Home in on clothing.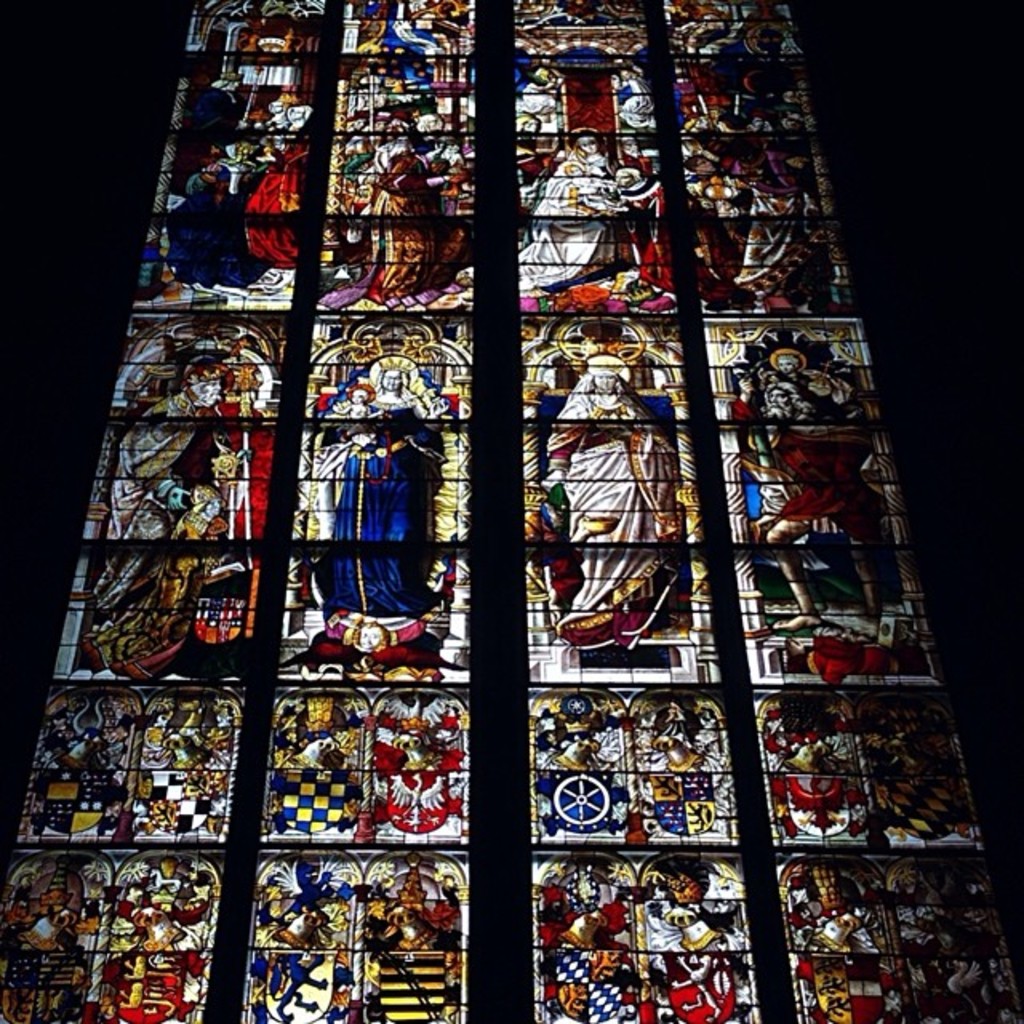
Homed in at {"x1": 315, "y1": 390, "x2": 450, "y2": 629}.
